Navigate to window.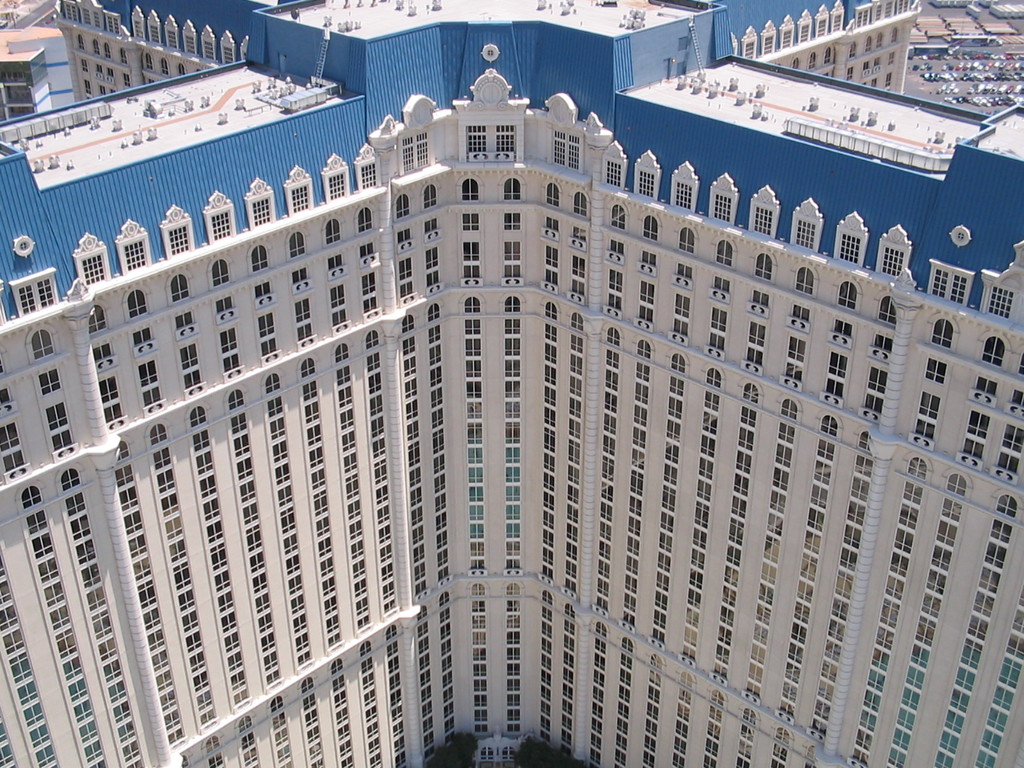
Navigation target: select_region(301, 690, 315, 712).
